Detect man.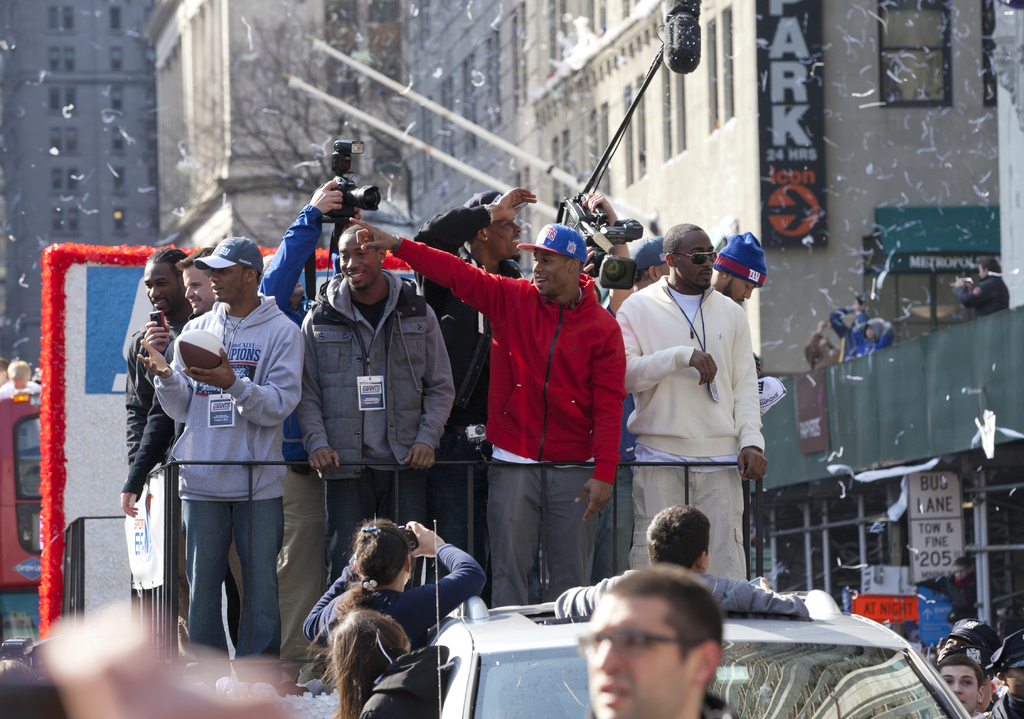
Detected at [125,234,192,663].
